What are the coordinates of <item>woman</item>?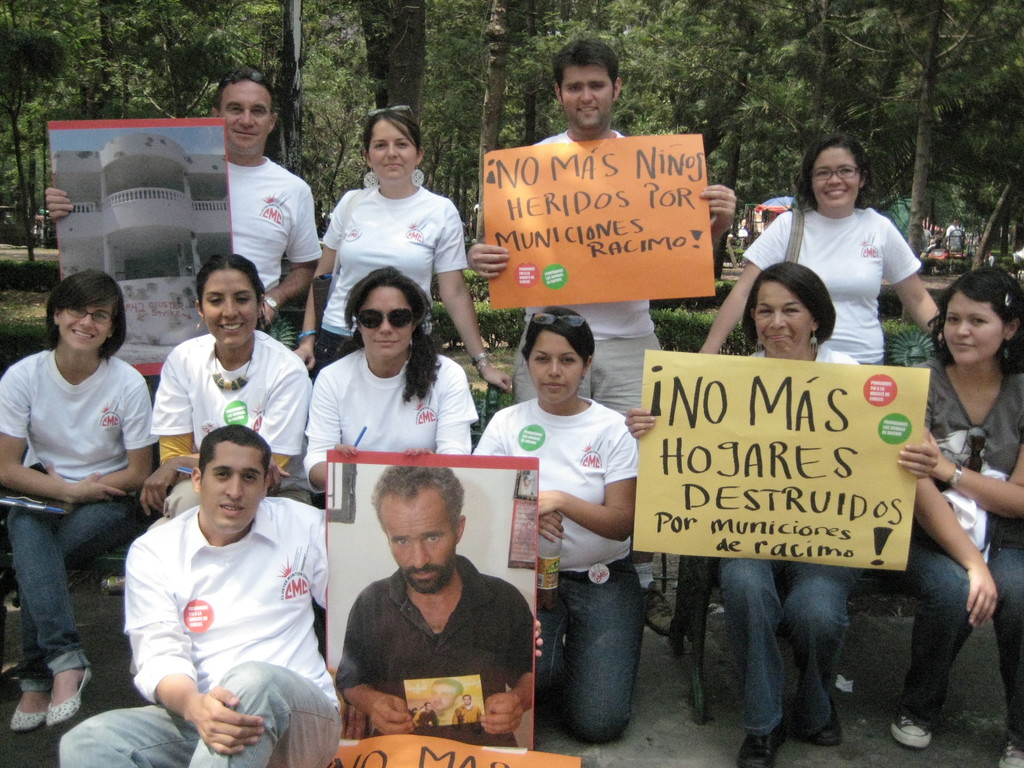
[x1=889, y1=268, x2=1023, y2=767].
